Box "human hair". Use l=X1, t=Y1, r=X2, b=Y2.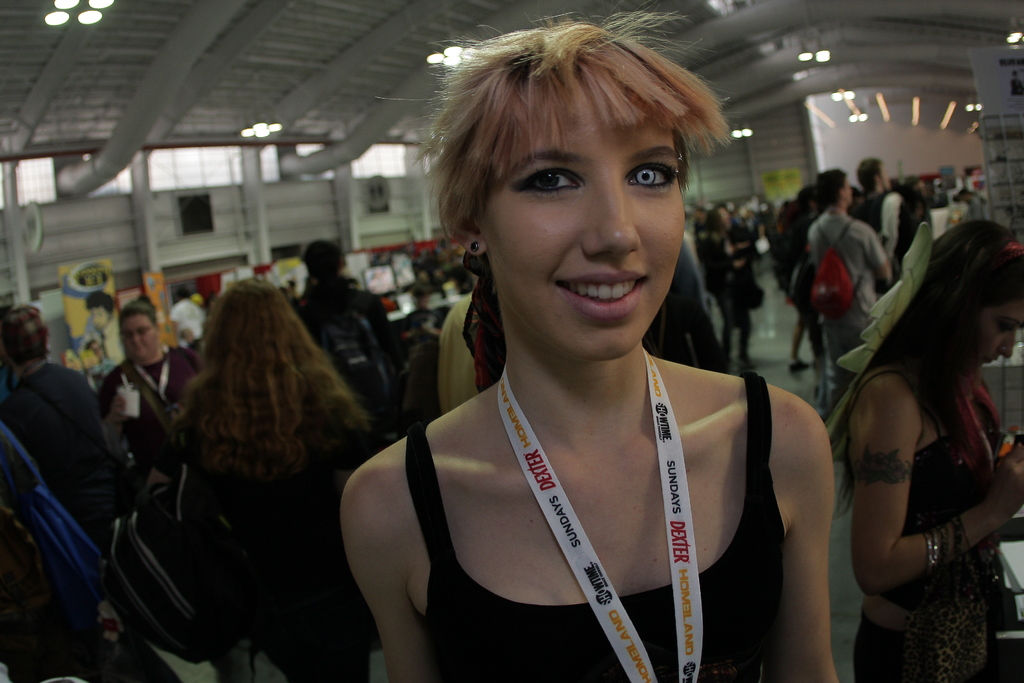
l=0, t=302, r=55, b=372.
